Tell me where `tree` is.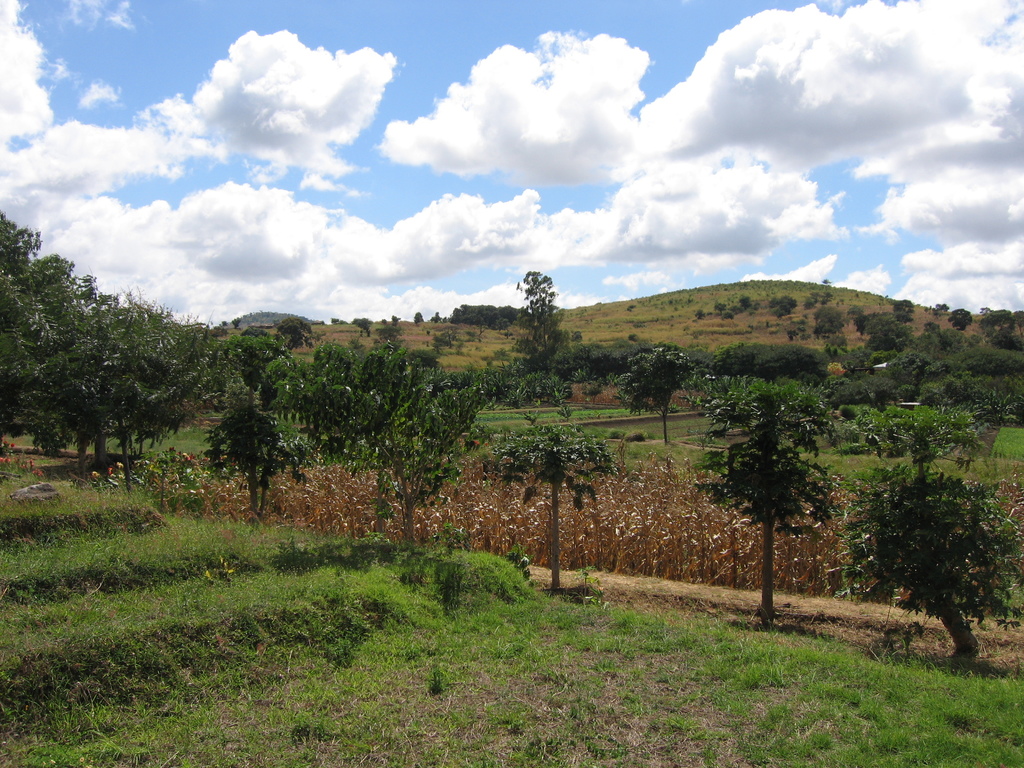
`tree` is at l=225, t=304, r=324, b=340.
